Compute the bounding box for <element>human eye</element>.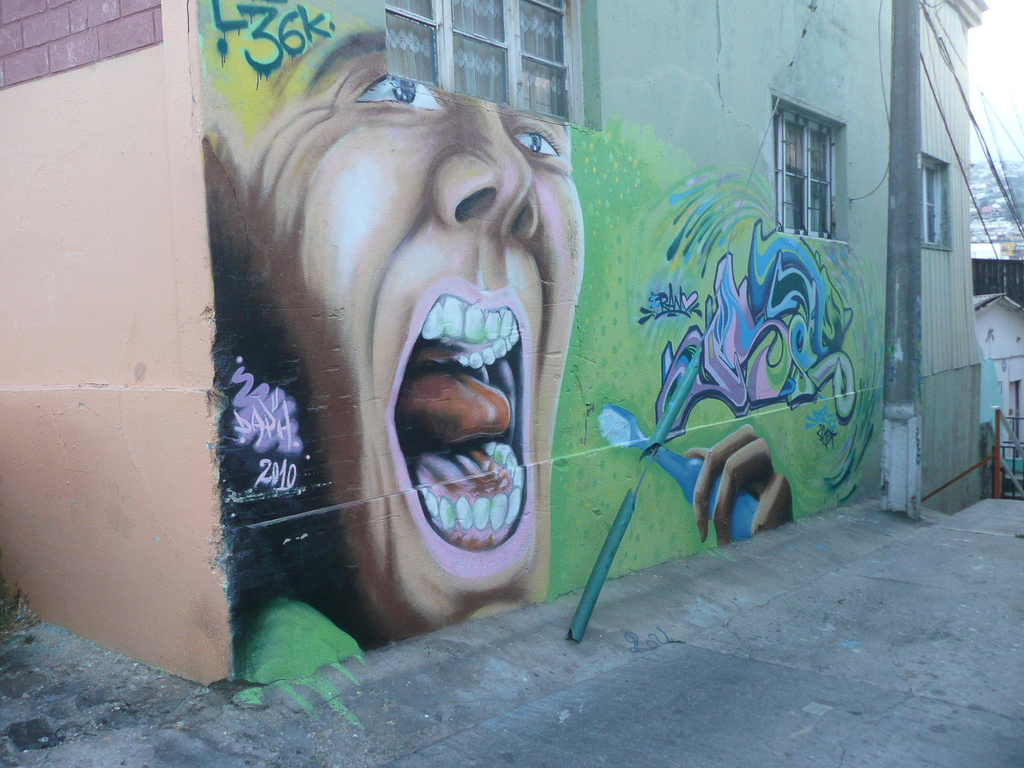
<region>355, 74, 439, 110</region>.
